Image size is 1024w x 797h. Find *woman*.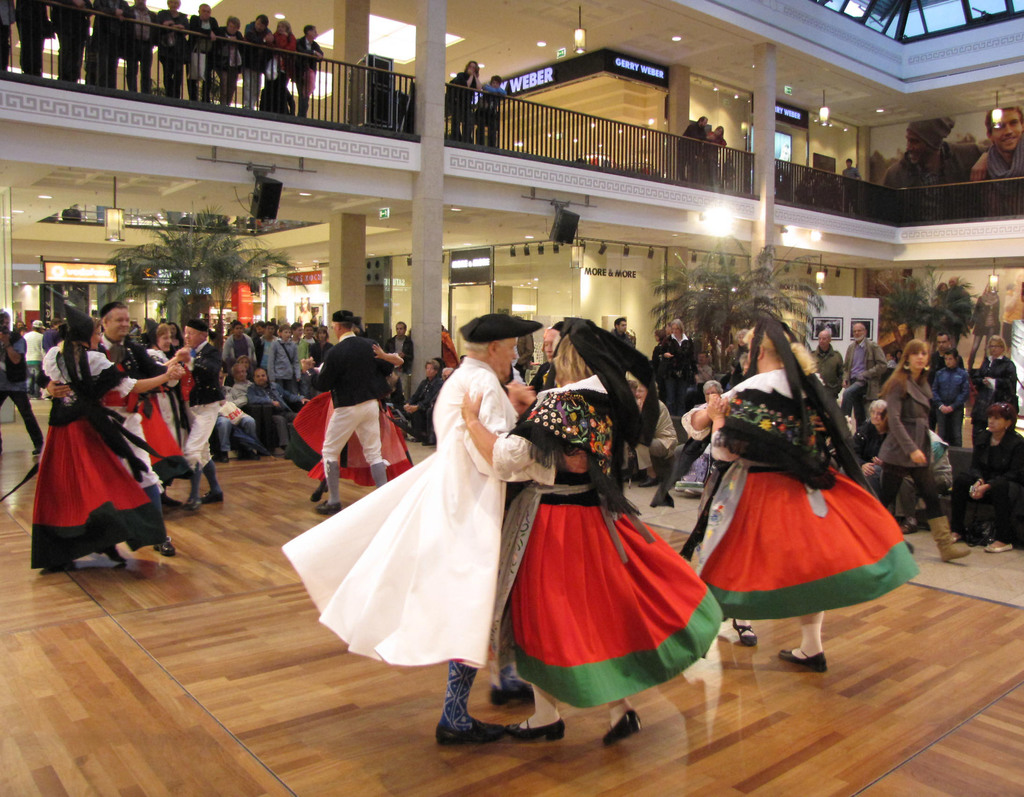
pyautogui.locateOnScreen(406, 361, 441, 439).
